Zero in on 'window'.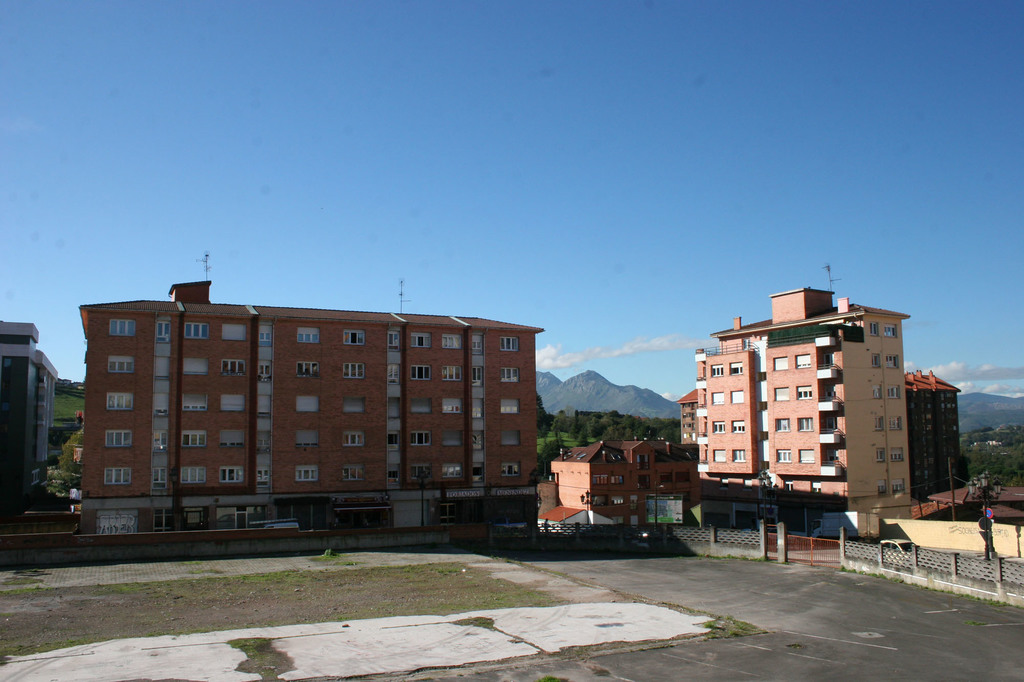
Zeroed in: l=797, t=451, r=815, b=464.
